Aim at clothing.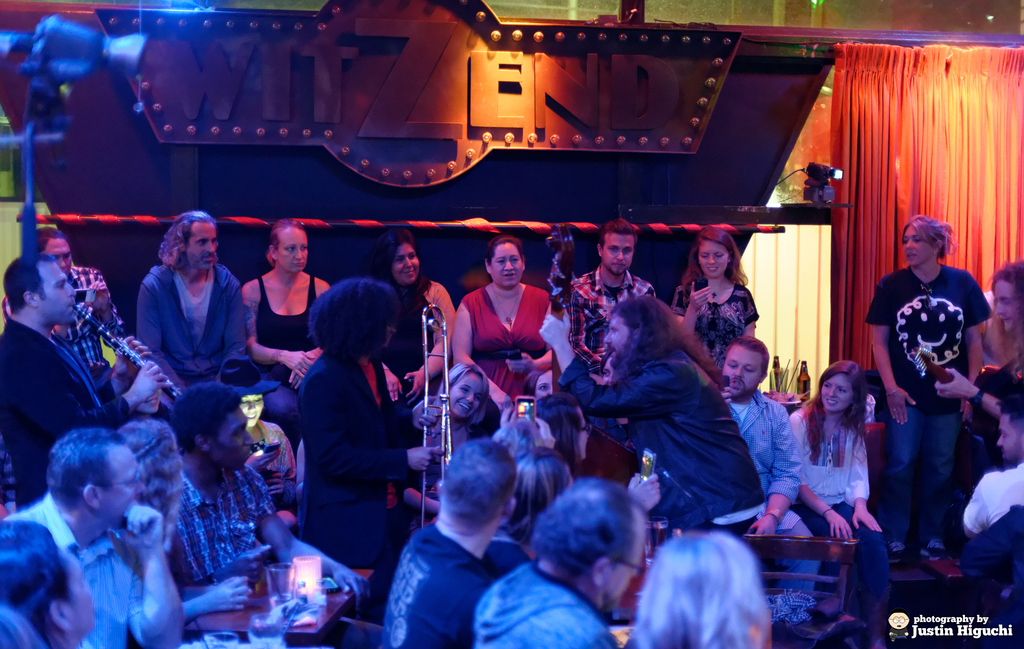
Aimed at 785, 407, 889, 645.
